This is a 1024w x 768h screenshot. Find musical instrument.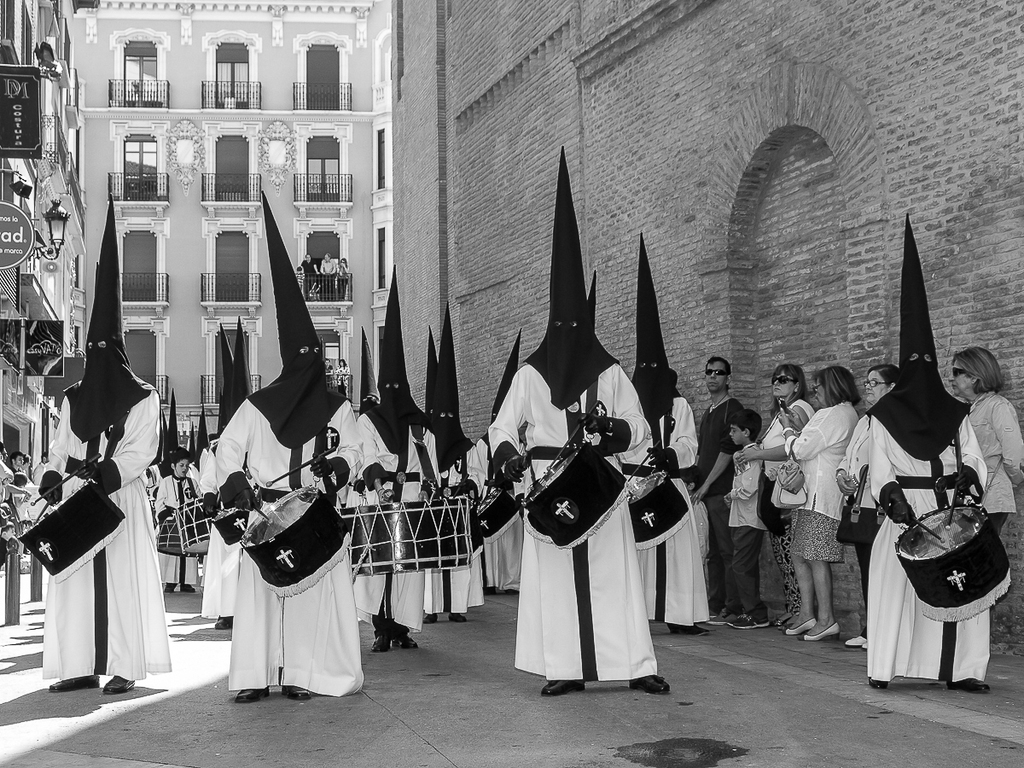
Bounding box: left=238, top=481, right=352, bottom=598.
